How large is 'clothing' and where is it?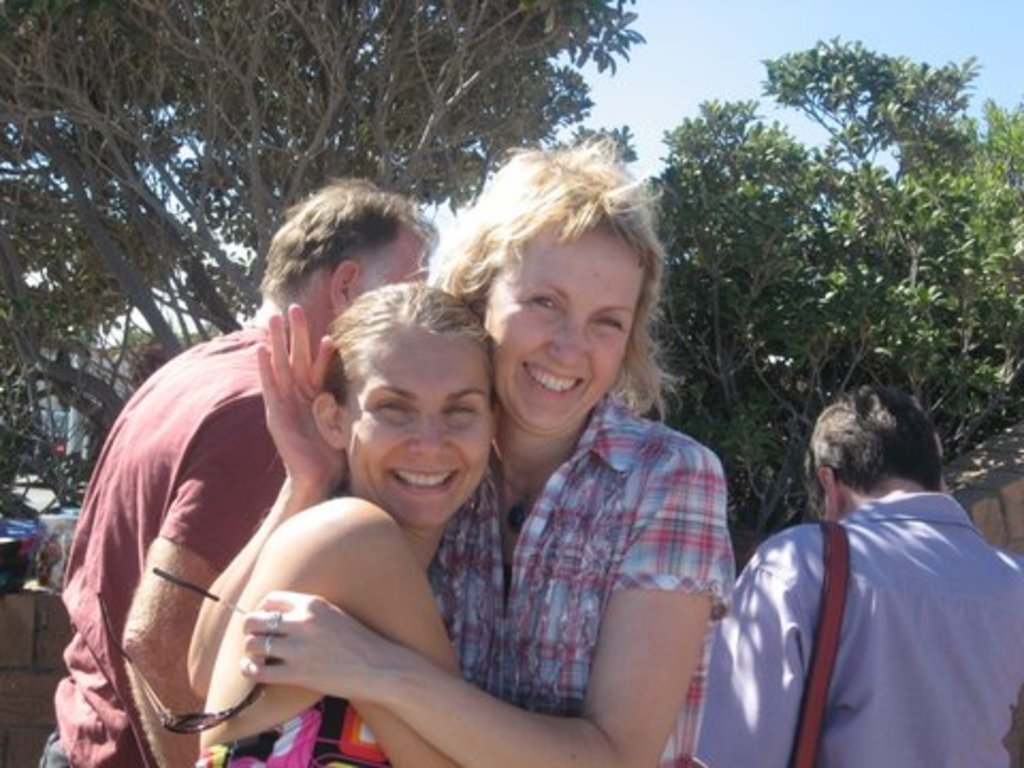
Bounding box: <region>429, 395, 736, 766</region>.
